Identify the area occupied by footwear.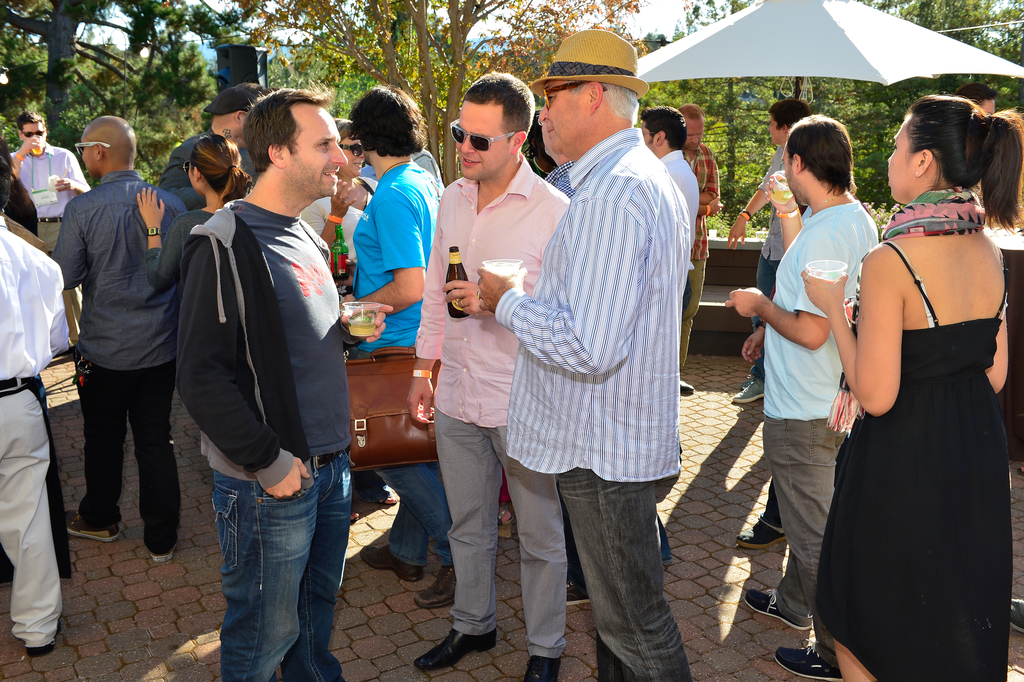
Area: <region>780, 644, 839, 681</region>.
